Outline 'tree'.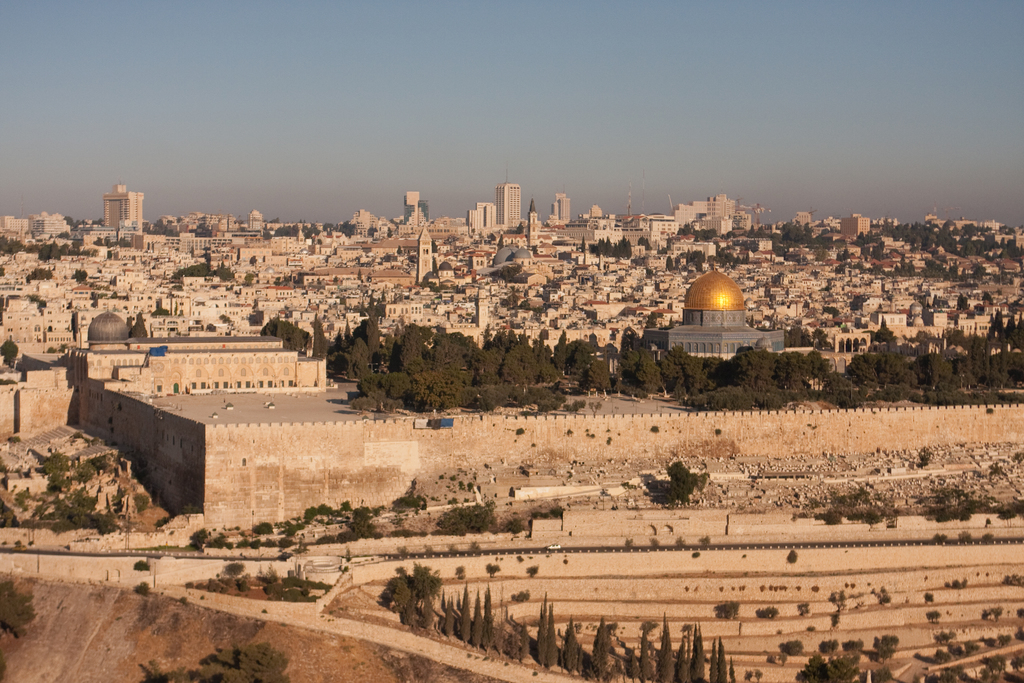
Outline: bbox=(783, 639, 810, 655).
